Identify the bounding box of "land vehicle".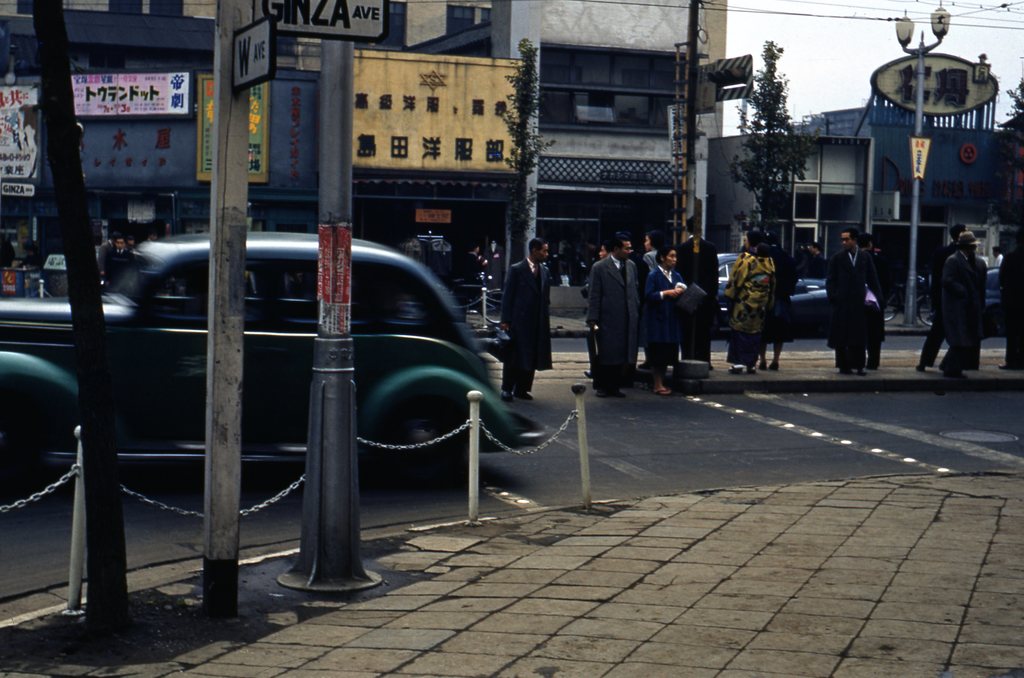
{"left": 716, "top": 252, "right": 742, "bottom": 295}.
